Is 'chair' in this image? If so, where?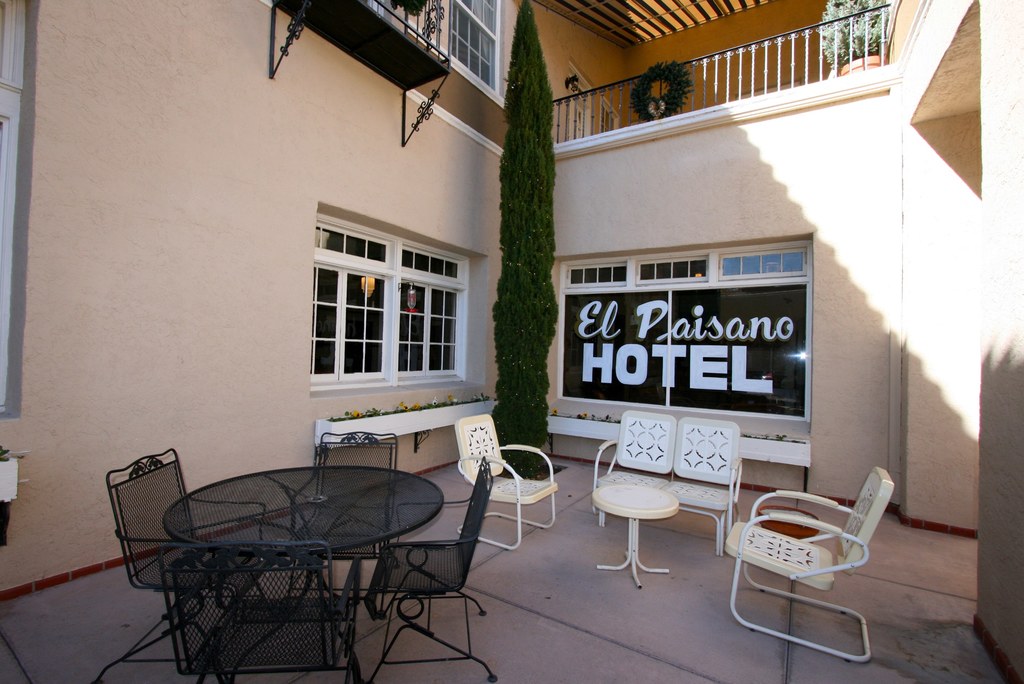
Yes, at 280,431,403,619.
